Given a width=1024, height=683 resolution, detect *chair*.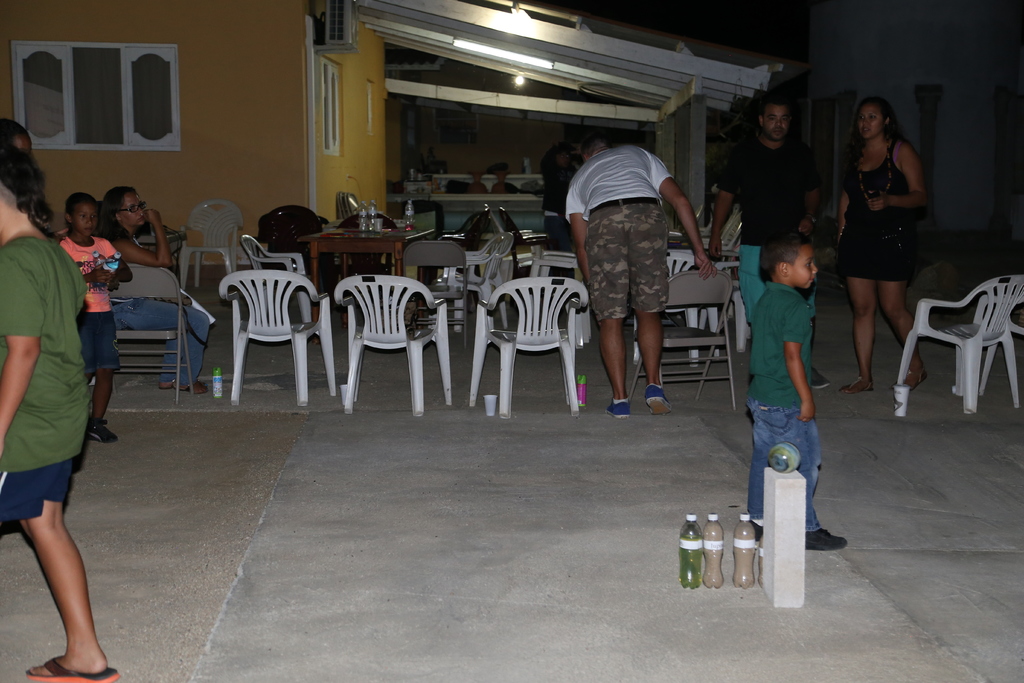
bbox(216, 268, 334, 404).
